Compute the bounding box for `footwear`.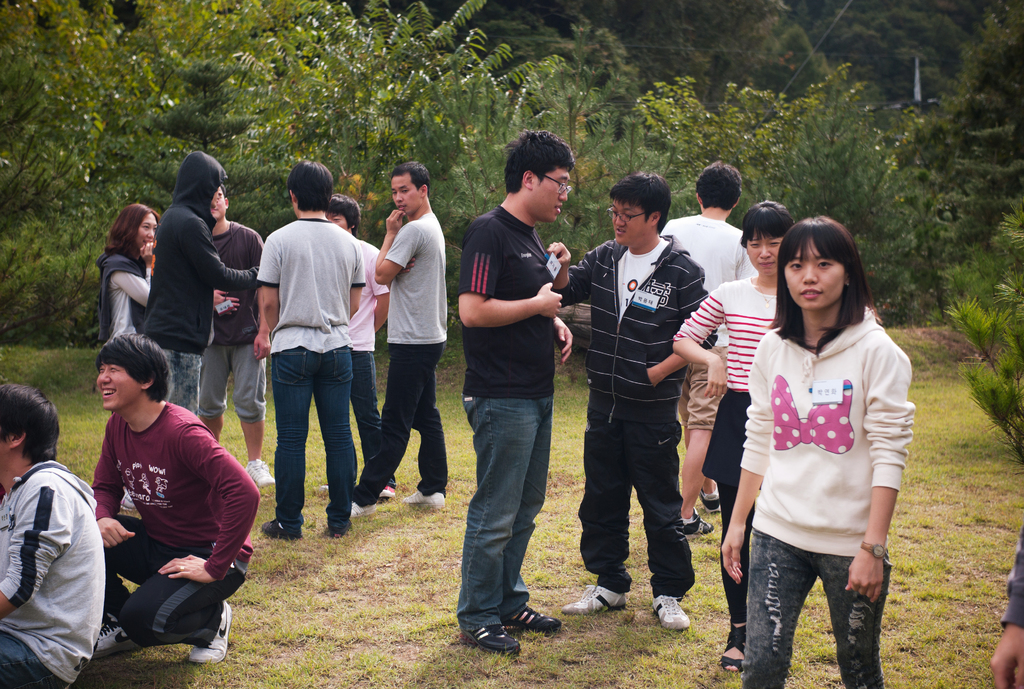
90, 615, 140, 661.
